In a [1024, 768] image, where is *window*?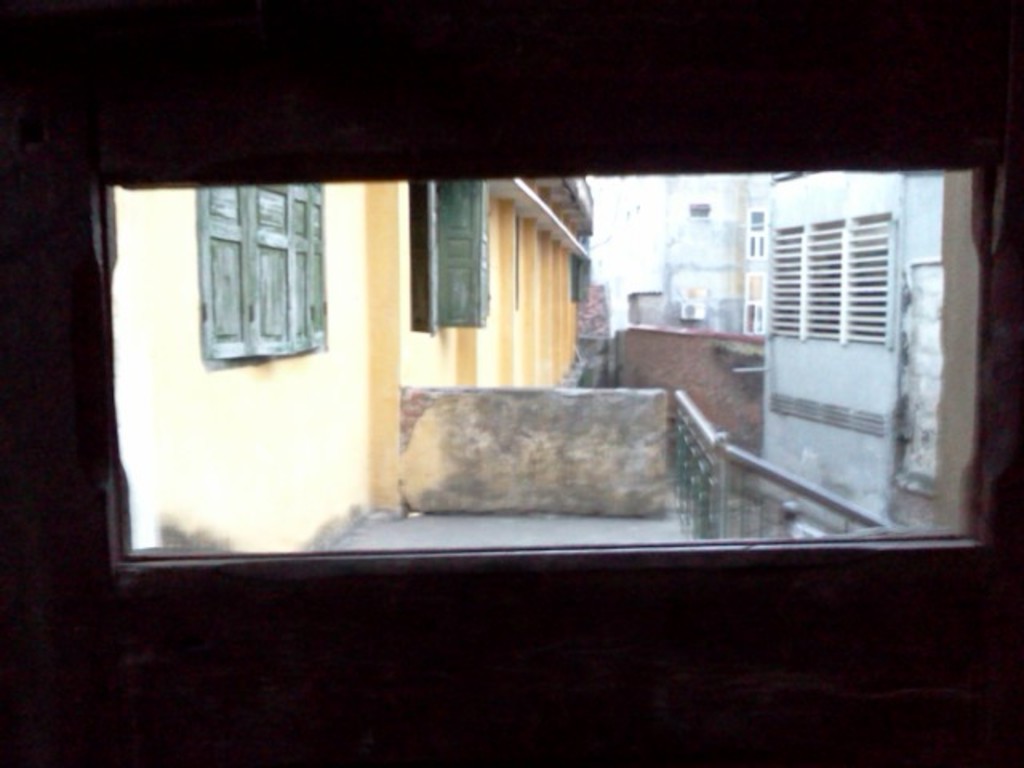
{"x1": 746, "y1": 269, "x2": 762, "y2": 333}.
